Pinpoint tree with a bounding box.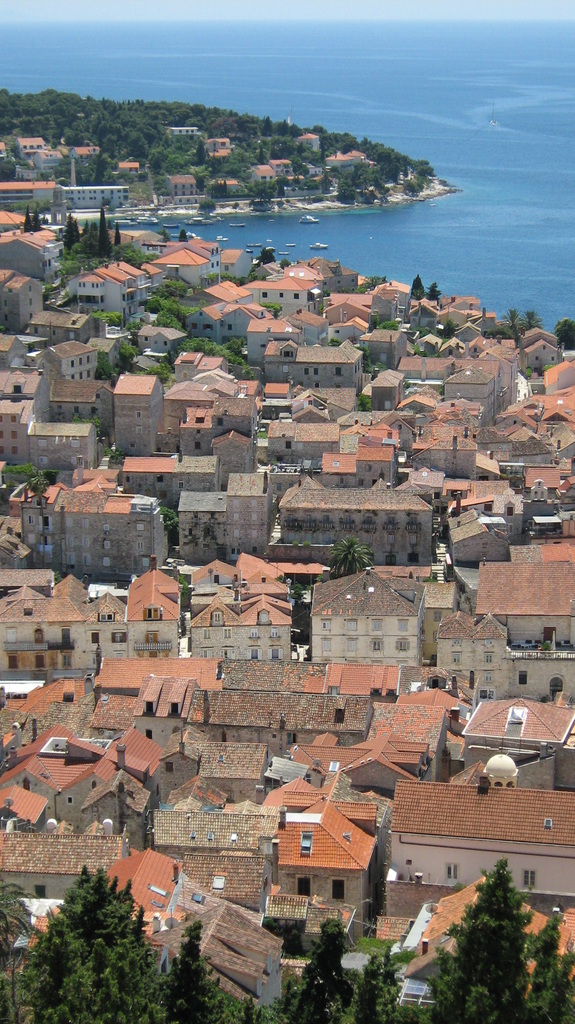
Rect(22, 204, 31, 234).
